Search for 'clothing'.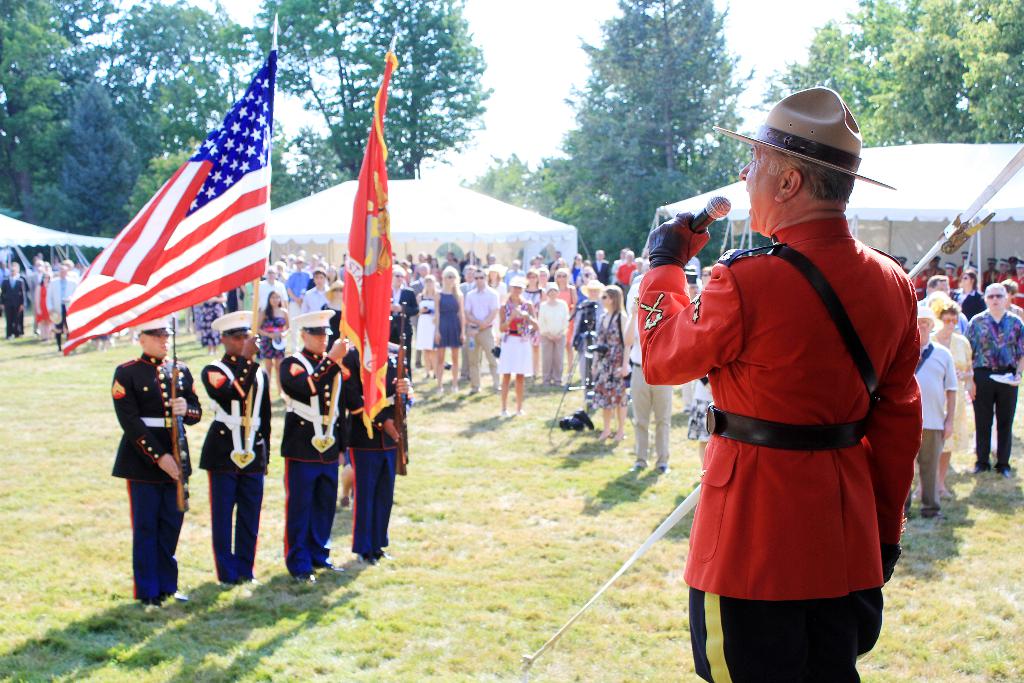
Found at pyautogui.locateOnScreen(936, 330, 974, 473).
